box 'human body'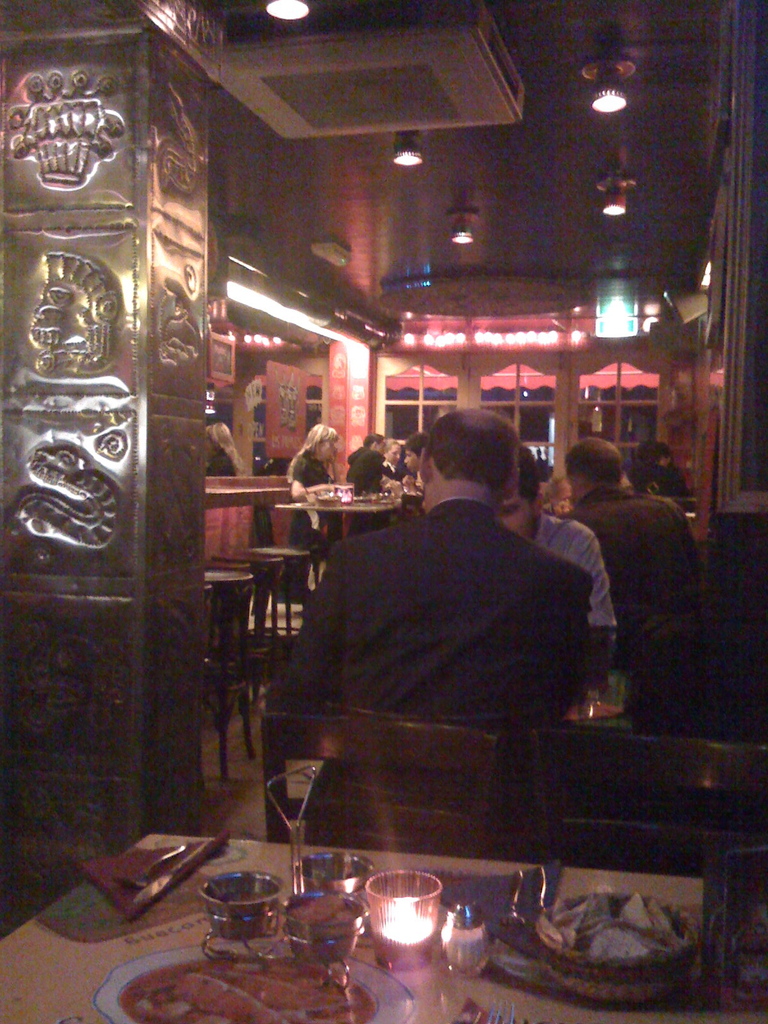
<bbox>374, 435, 403, 476</bbox>
